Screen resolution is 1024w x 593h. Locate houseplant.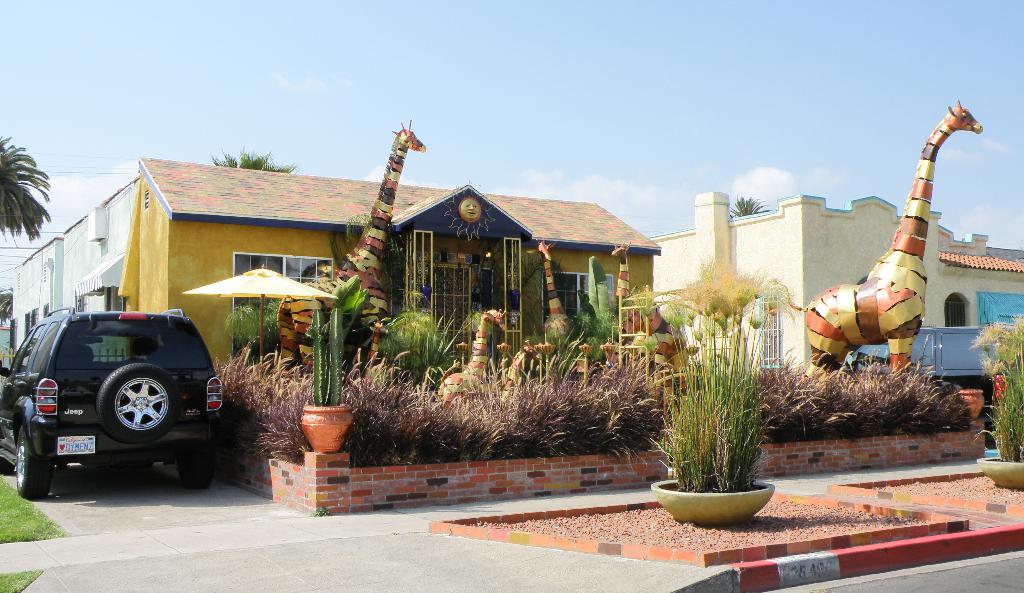
950 384 985 426.
